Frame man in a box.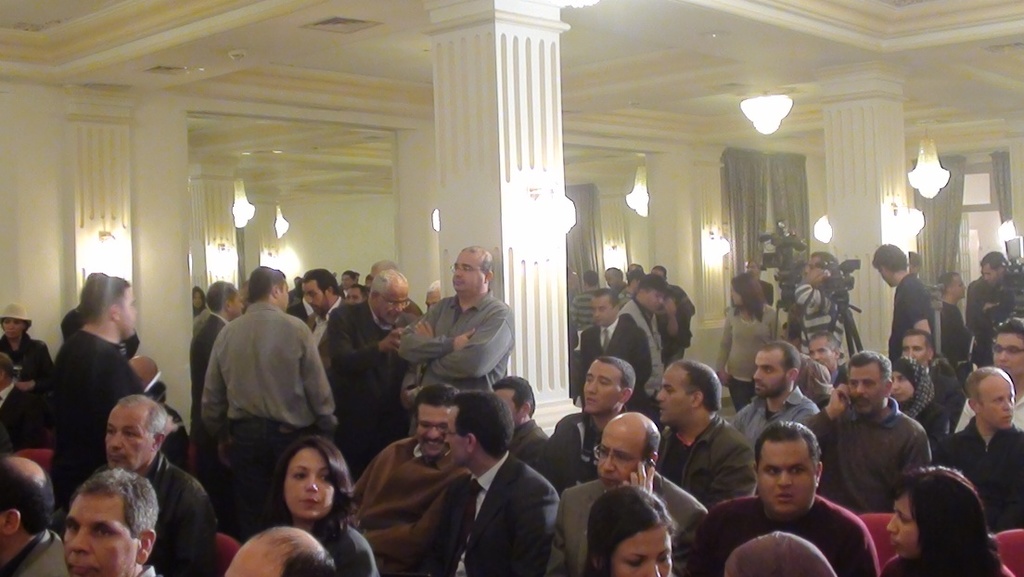
{"left": 190, "top": 278, "right": 246, "bottom": 385}.
